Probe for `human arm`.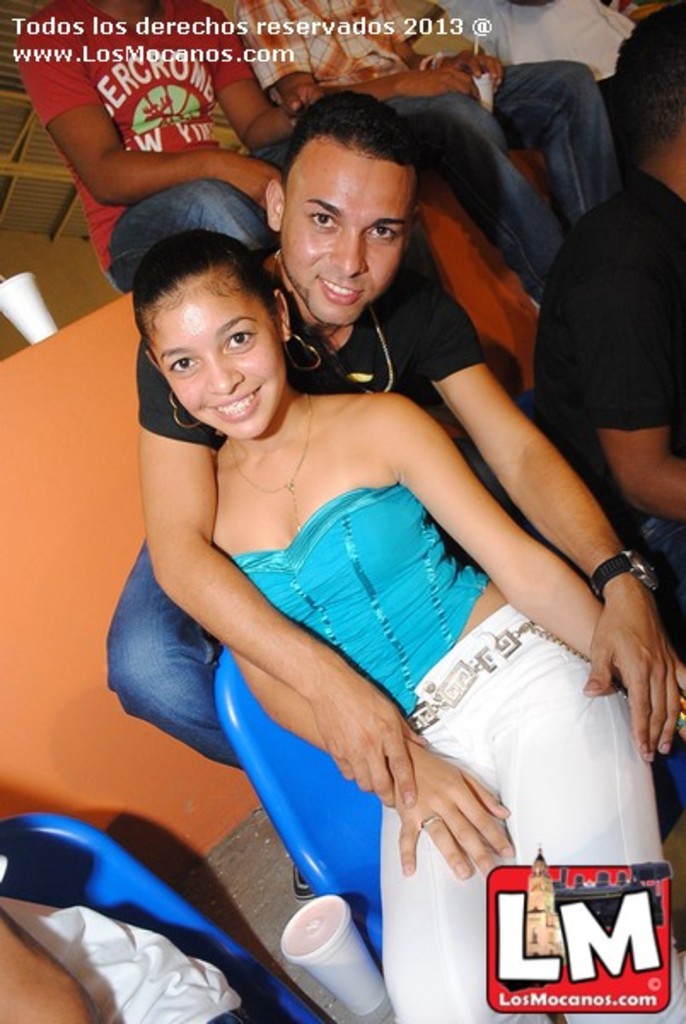
Probe result: rect(218, 573, 510, 896).
